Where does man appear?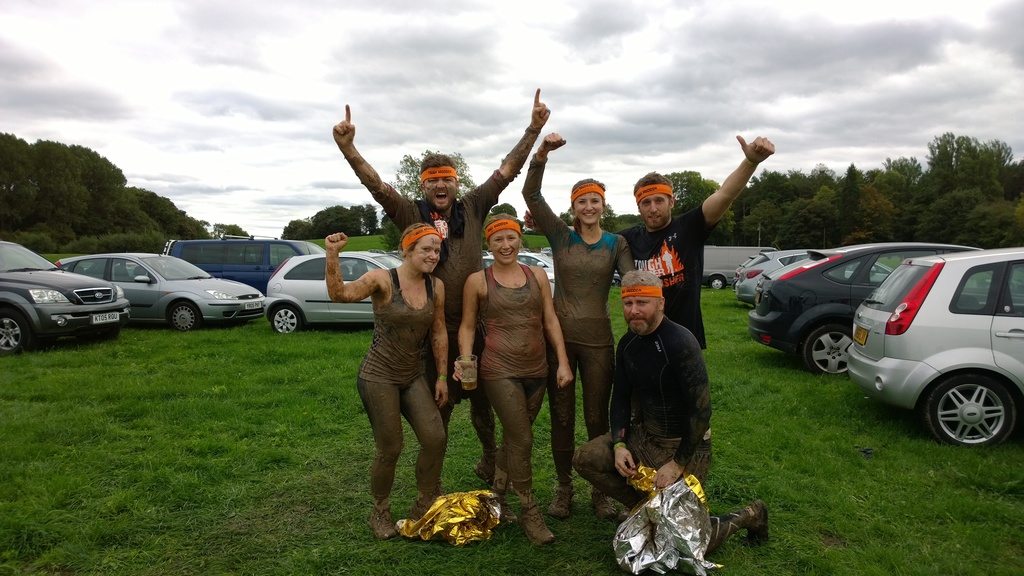
Appears at 617, 131, 773, 346.
